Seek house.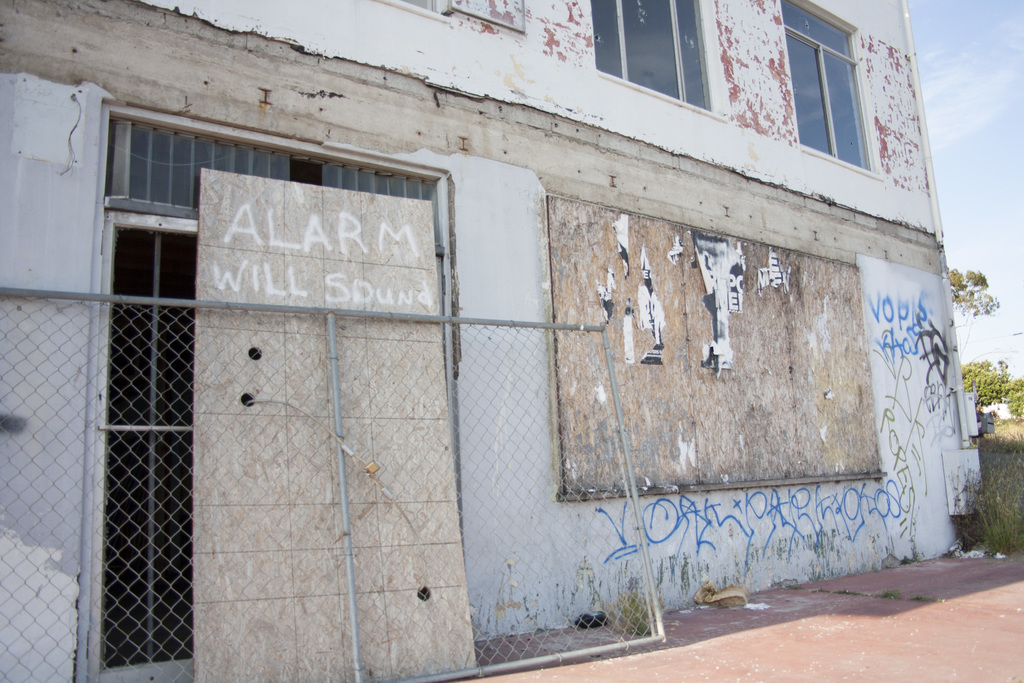
left=0, top=0, right=985, bottom=682.
